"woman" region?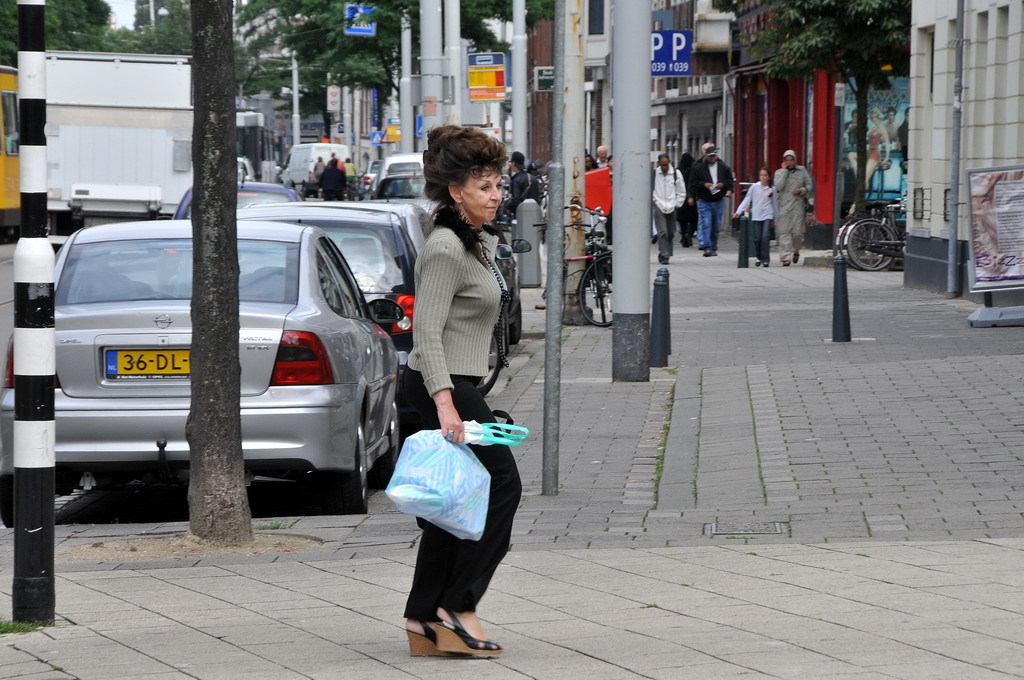
(x1=770, y1=142, x2=815, y2=267)
